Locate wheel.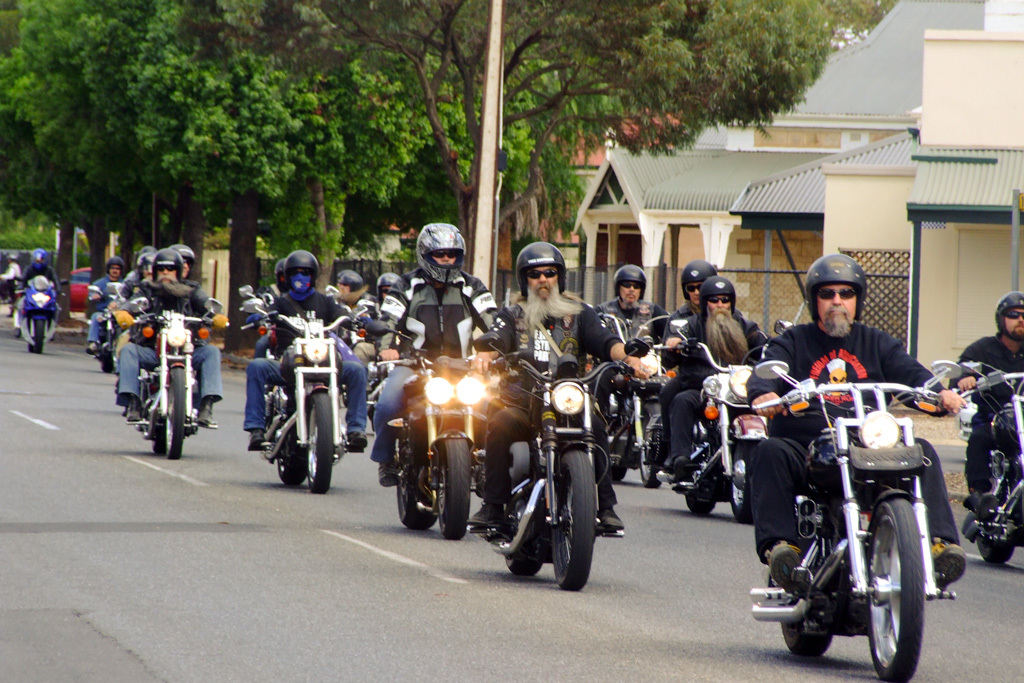
Bounding box: x1=726 y1=439 x2=759 y2=525.
